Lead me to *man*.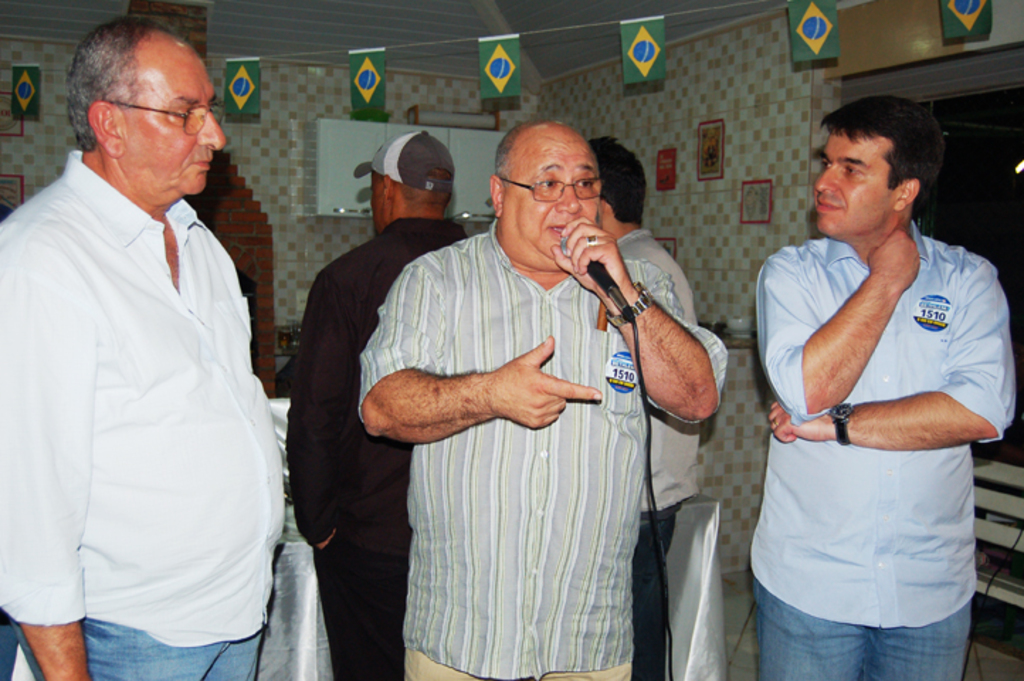
Lead to select_region(747, 94, 1014, 680).
